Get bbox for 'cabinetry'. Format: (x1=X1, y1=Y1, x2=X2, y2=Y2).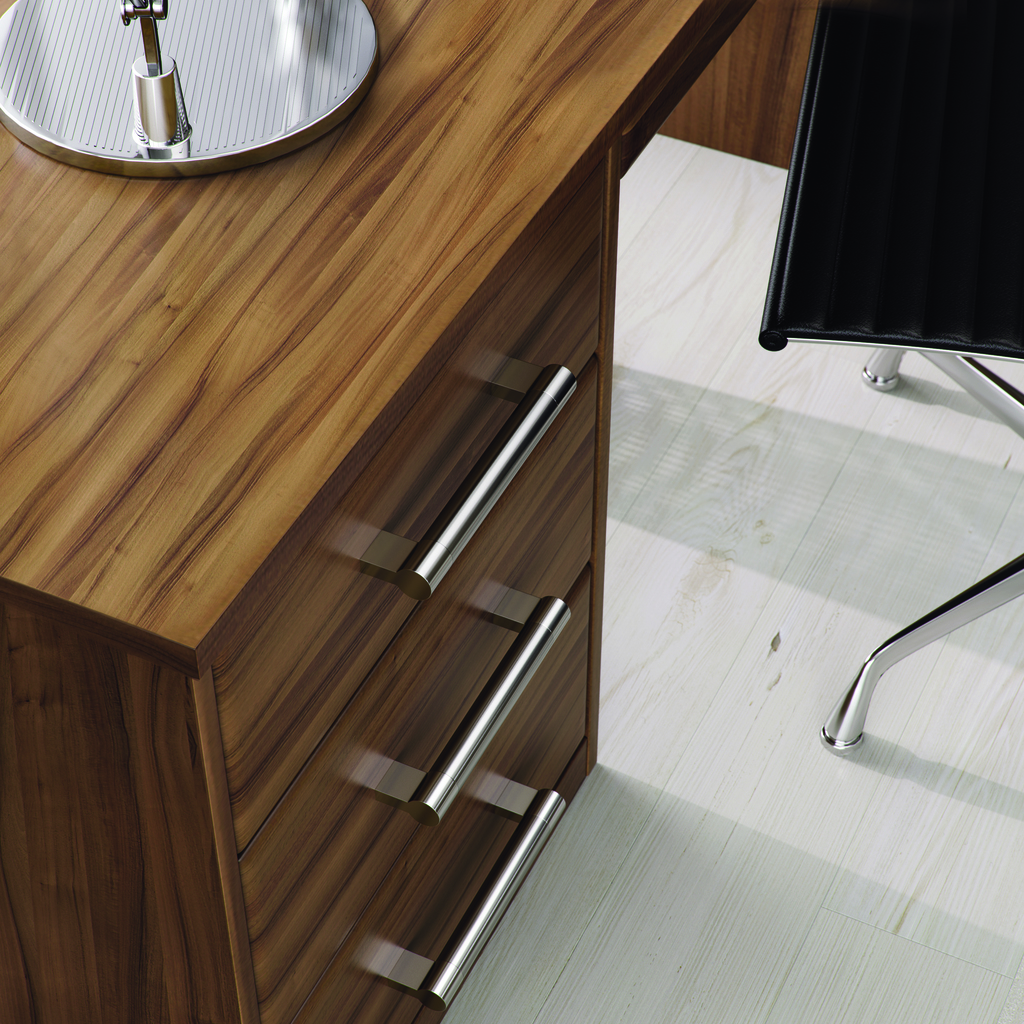
(x1=61, y1=230, x2=627, y2=1023).
